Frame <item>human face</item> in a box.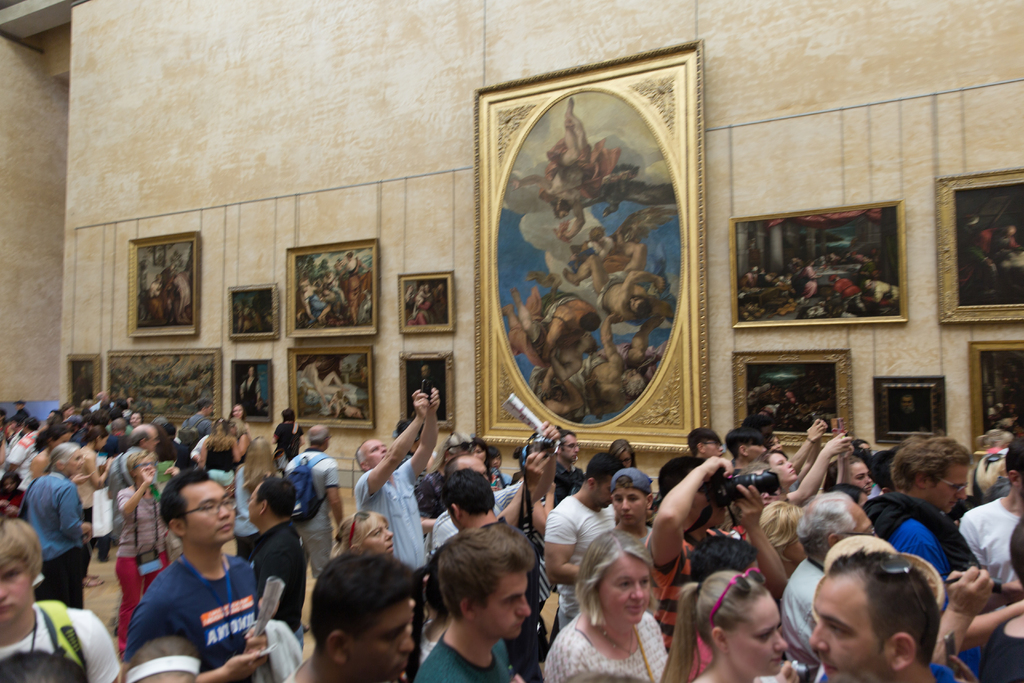
[594, 554, 653, 625].
